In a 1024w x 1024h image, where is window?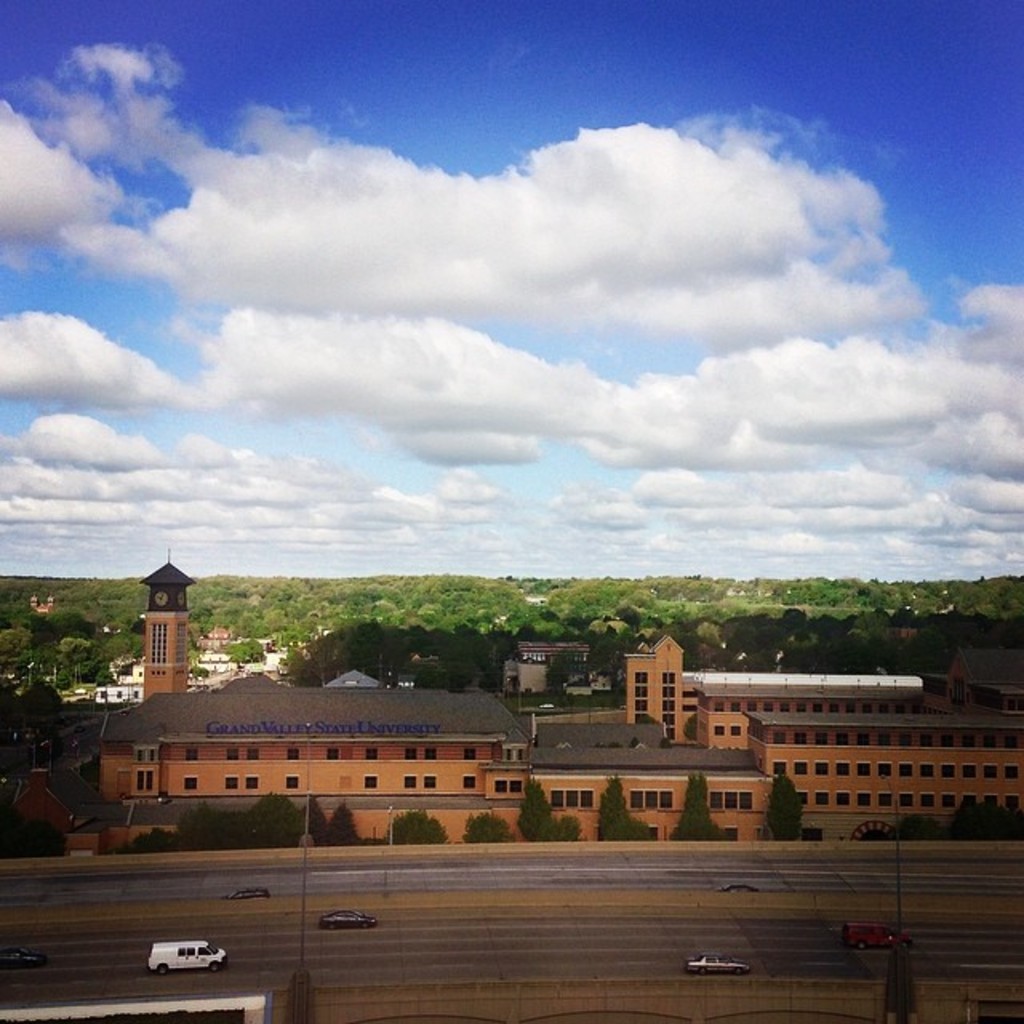
(left=178, top=779, right=198, bottom=794).
